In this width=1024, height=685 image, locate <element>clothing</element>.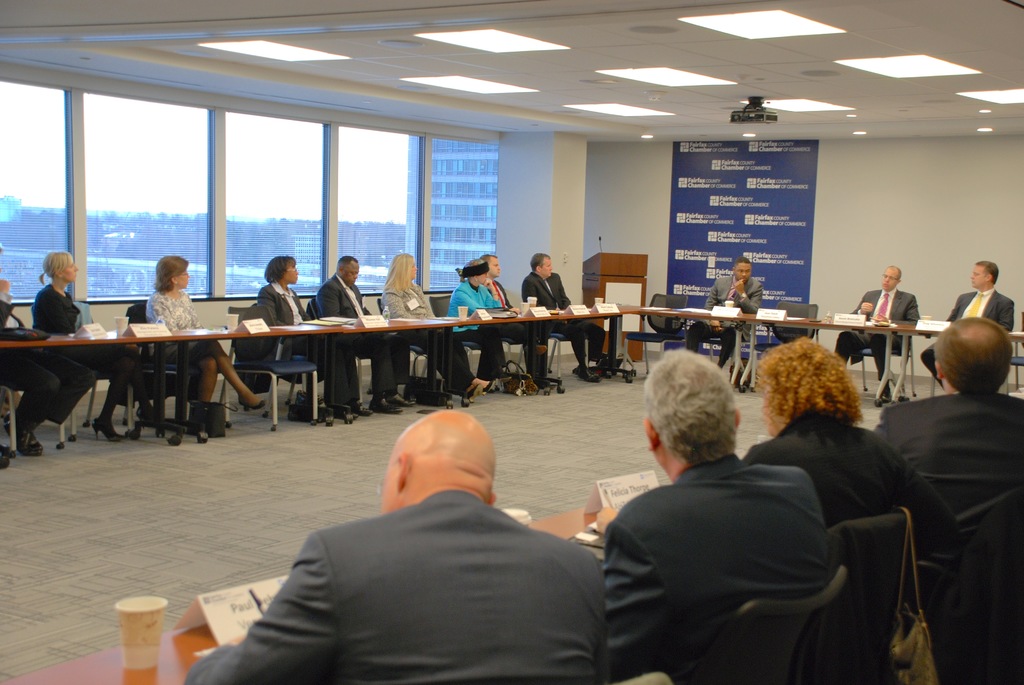
Bounding box: crop(685, 274, 764, 367).
